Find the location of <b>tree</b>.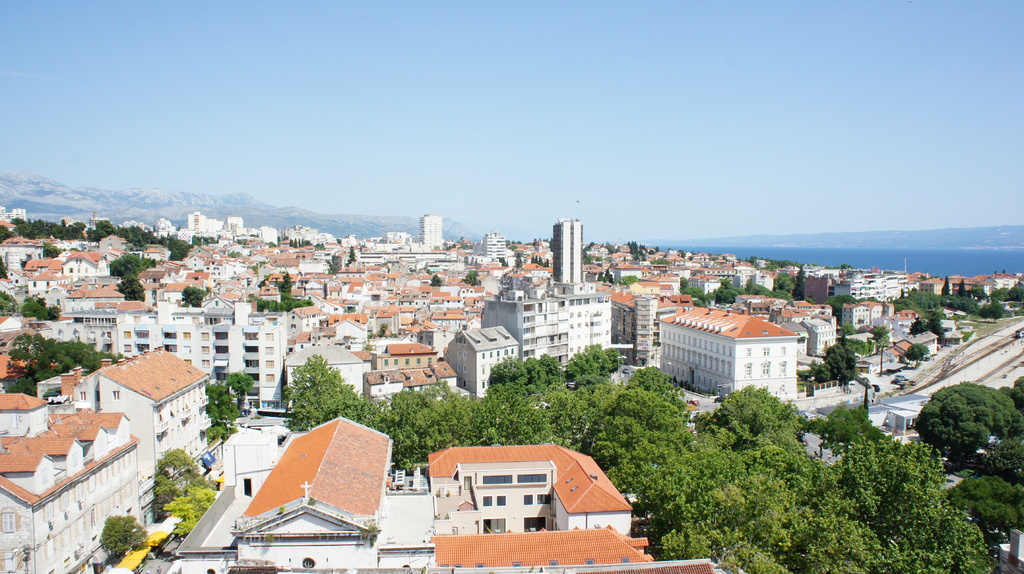
Location: rect(246, 292, 312, 313).
